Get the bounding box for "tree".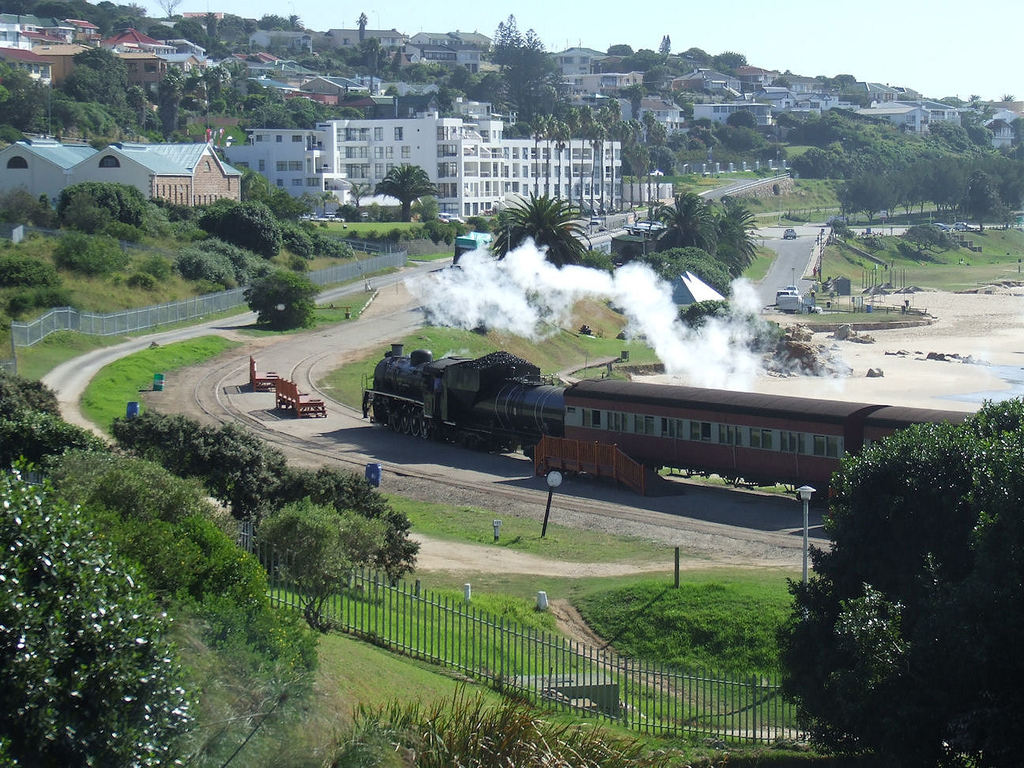
{"x1": 75, "y1": 50, "x2": 127, "y2": 97}.
